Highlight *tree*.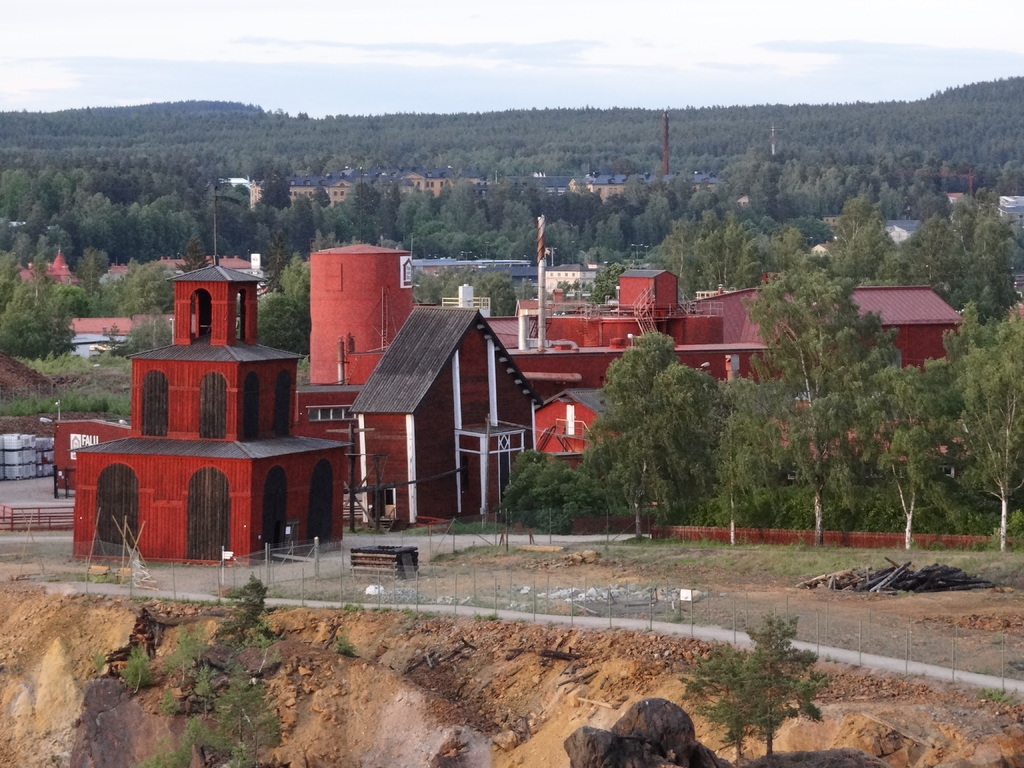
Highlighted region: {"x1": 0, "y1": 165, "x2": 56, "y2": 220}.
